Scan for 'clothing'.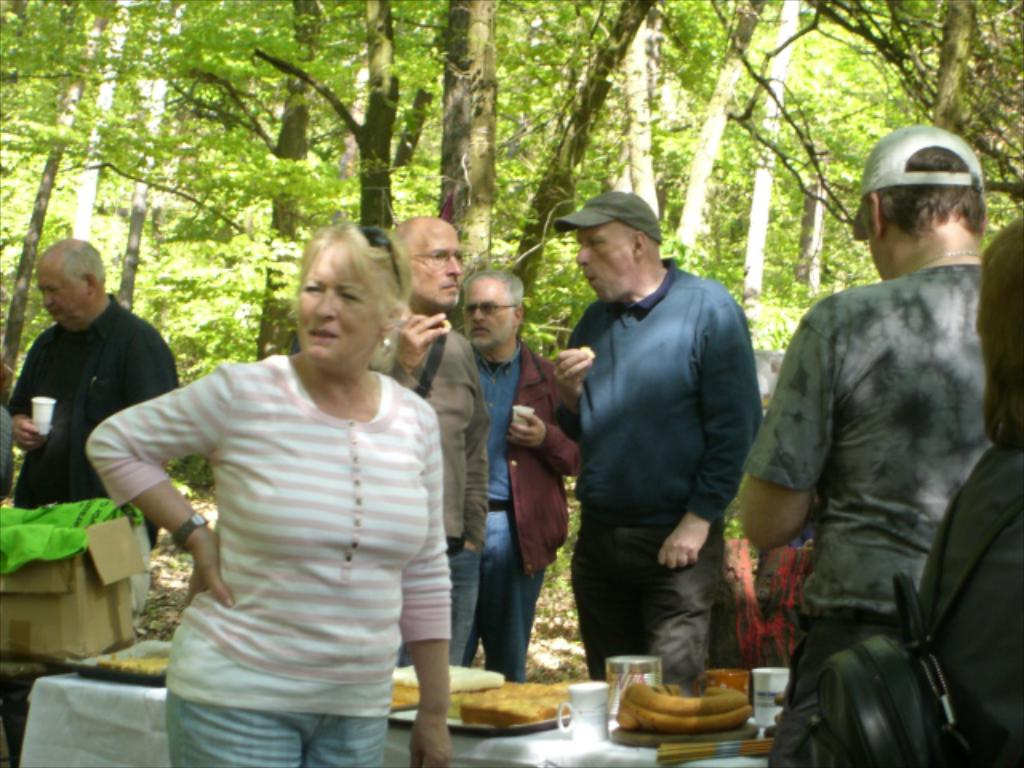
Scan result: box=[122, 294, 450, 741].
